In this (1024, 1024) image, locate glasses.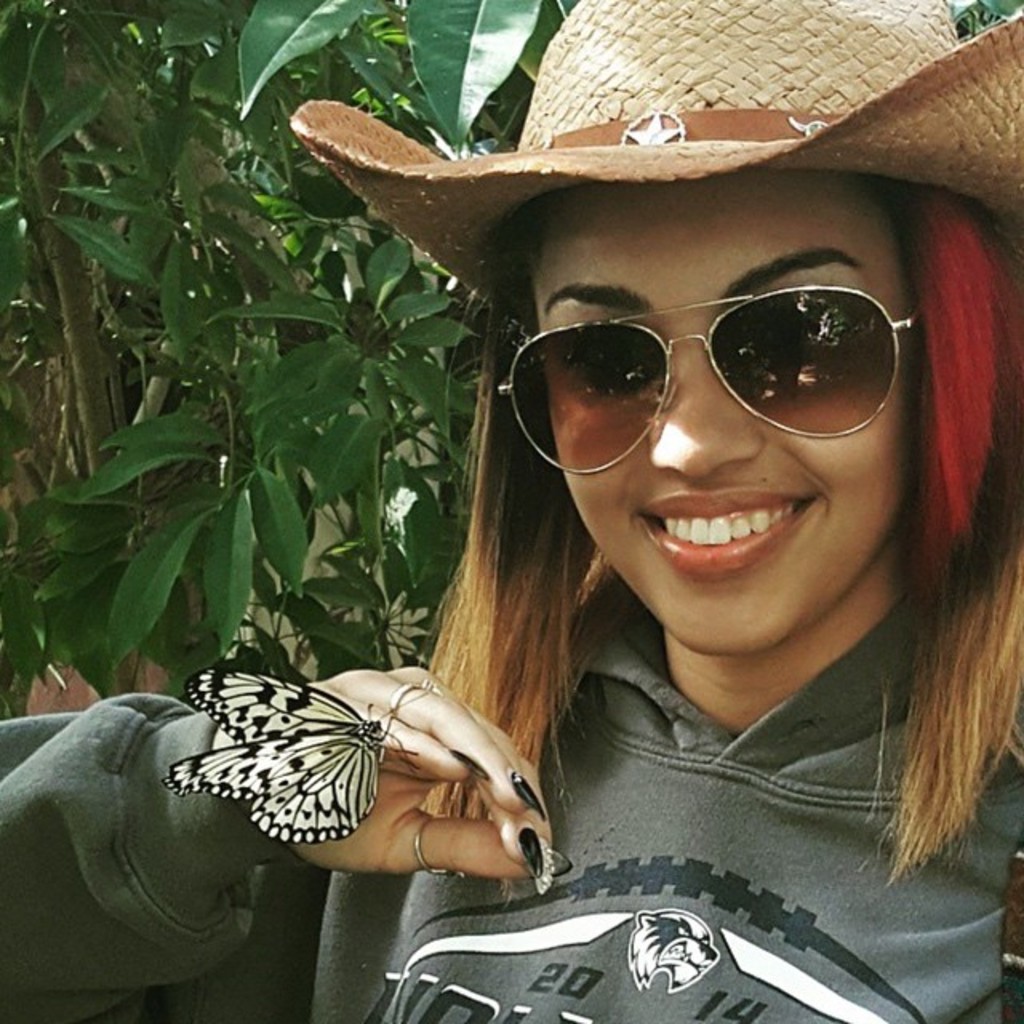
Bounding box: pyautogui.locateOnScreen(499, 290, 926, 491).
